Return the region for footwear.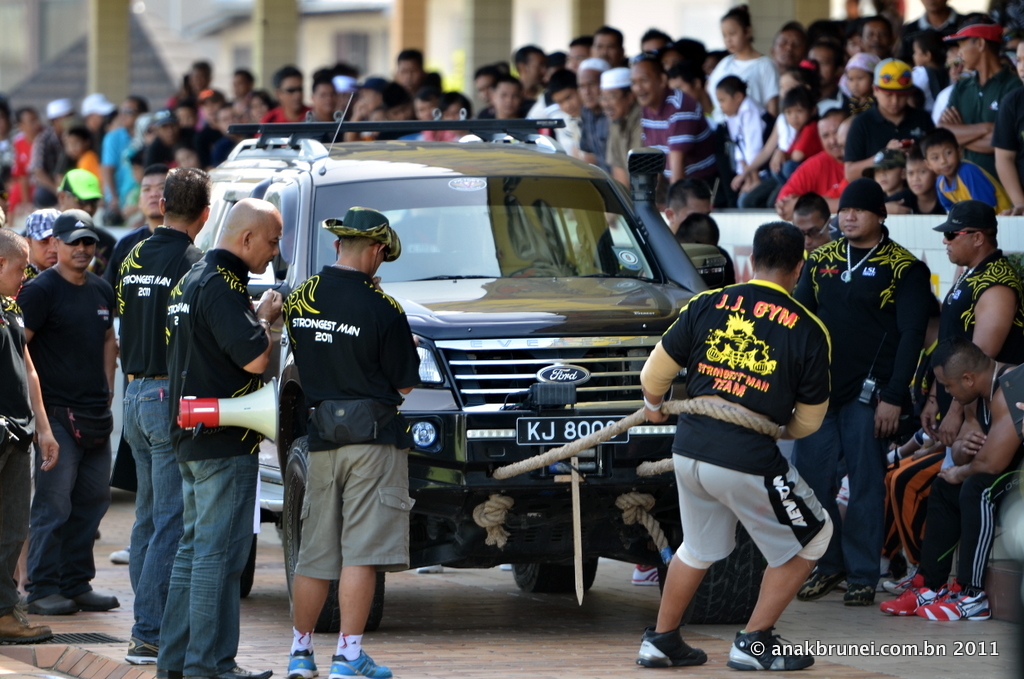
rect(792, 575, 829, 604).
